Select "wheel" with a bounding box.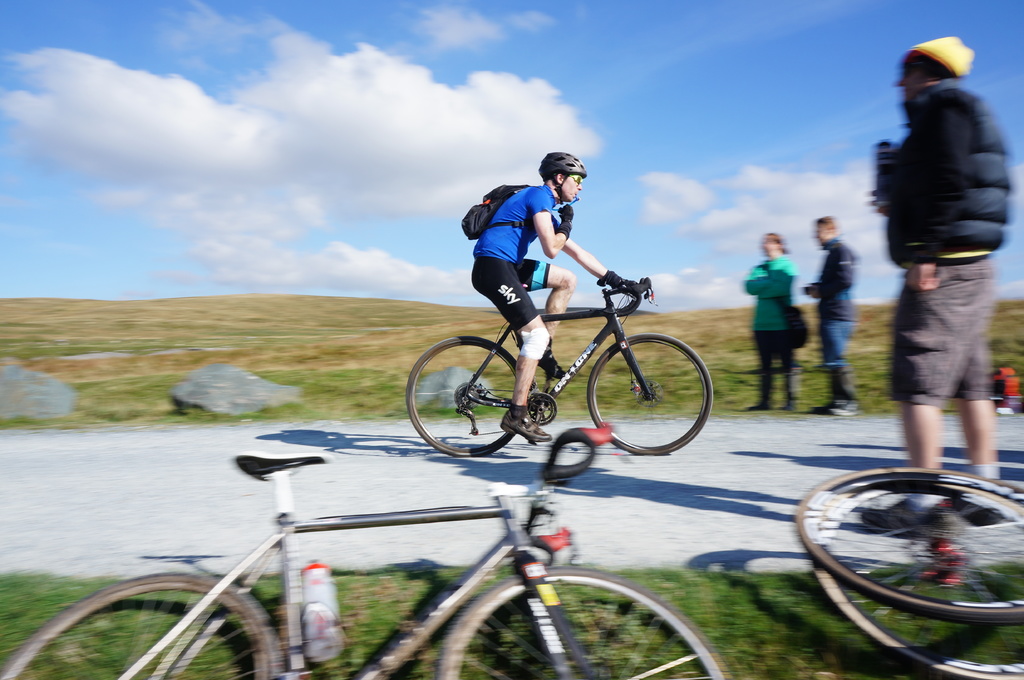
[796, 467, 1023, 622].
